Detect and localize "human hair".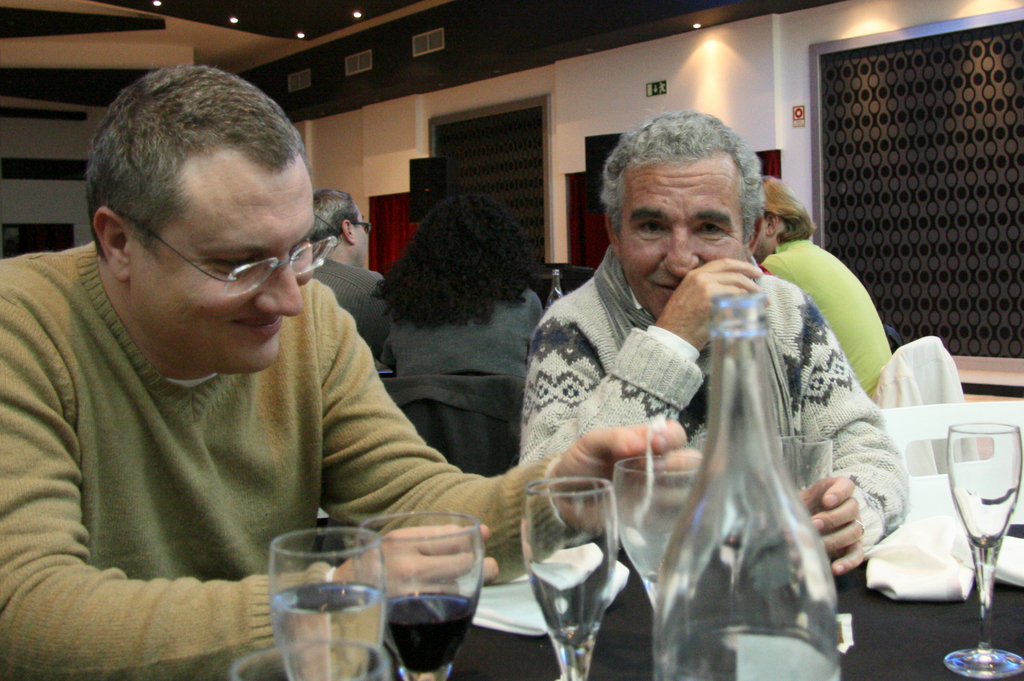
Localized at 306,182,358,243.
